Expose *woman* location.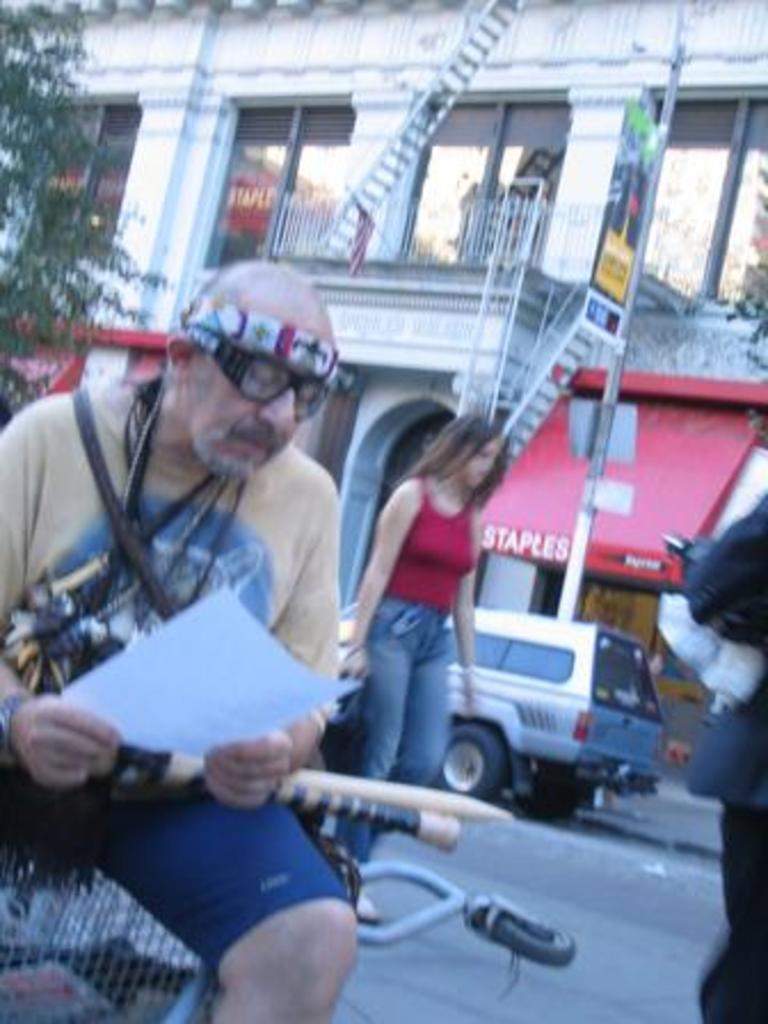
Exposed at box(347, 418, 510, 914).
